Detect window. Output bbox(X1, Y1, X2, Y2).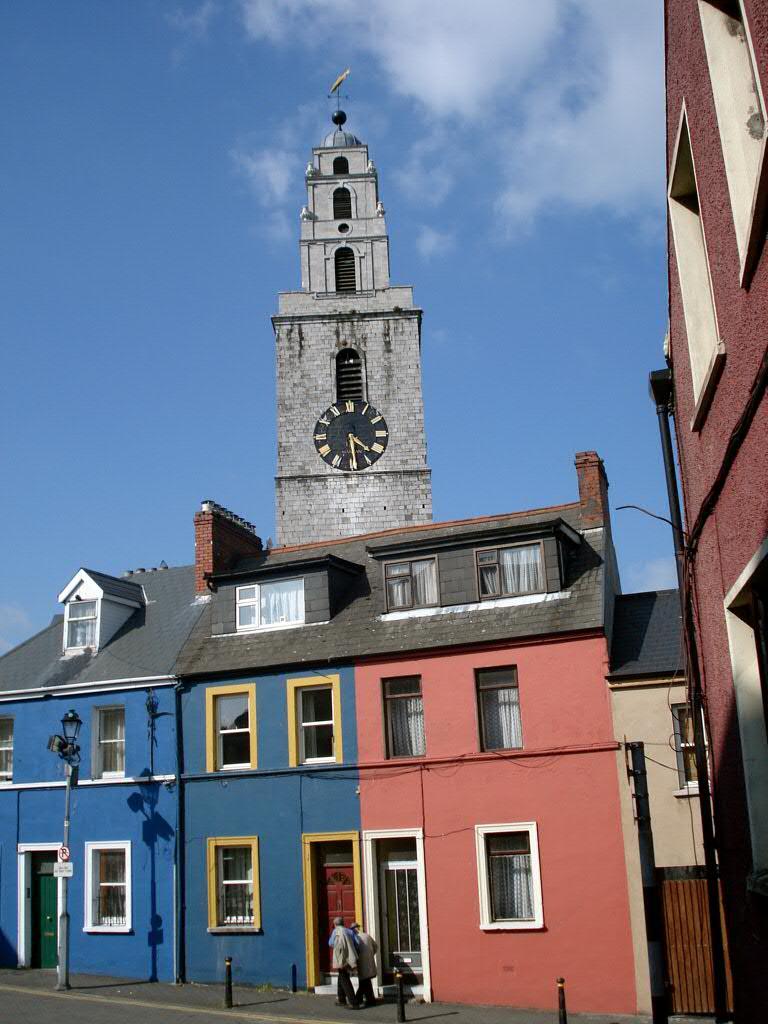
bbox(382, 674, 422, 752).
